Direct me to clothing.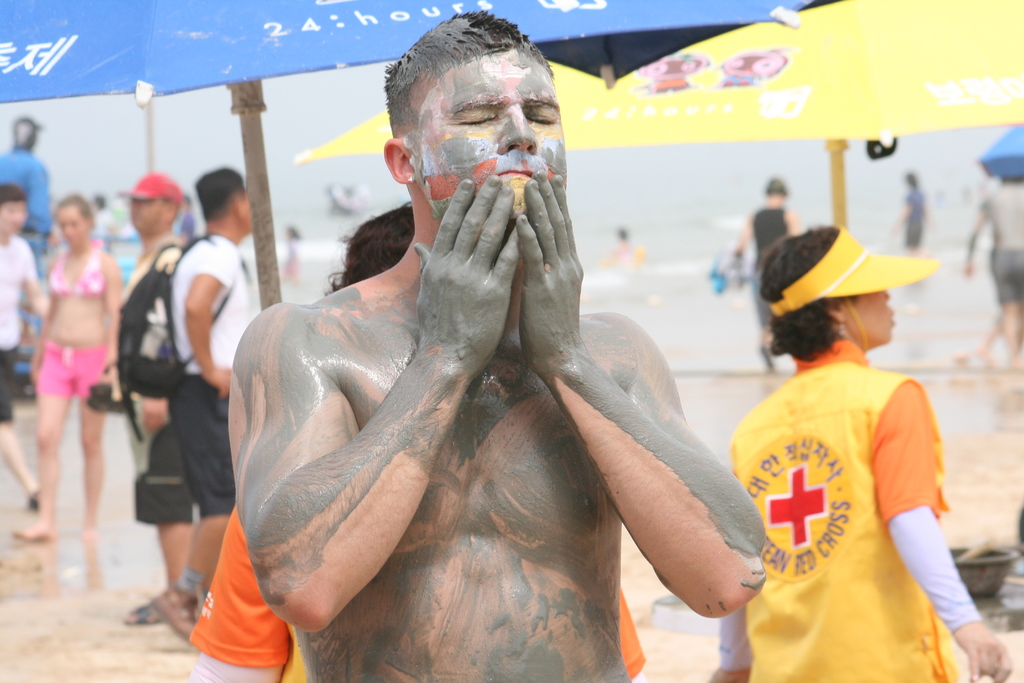
Direction: x1=172 y1=215 x2=197 y2=234.
